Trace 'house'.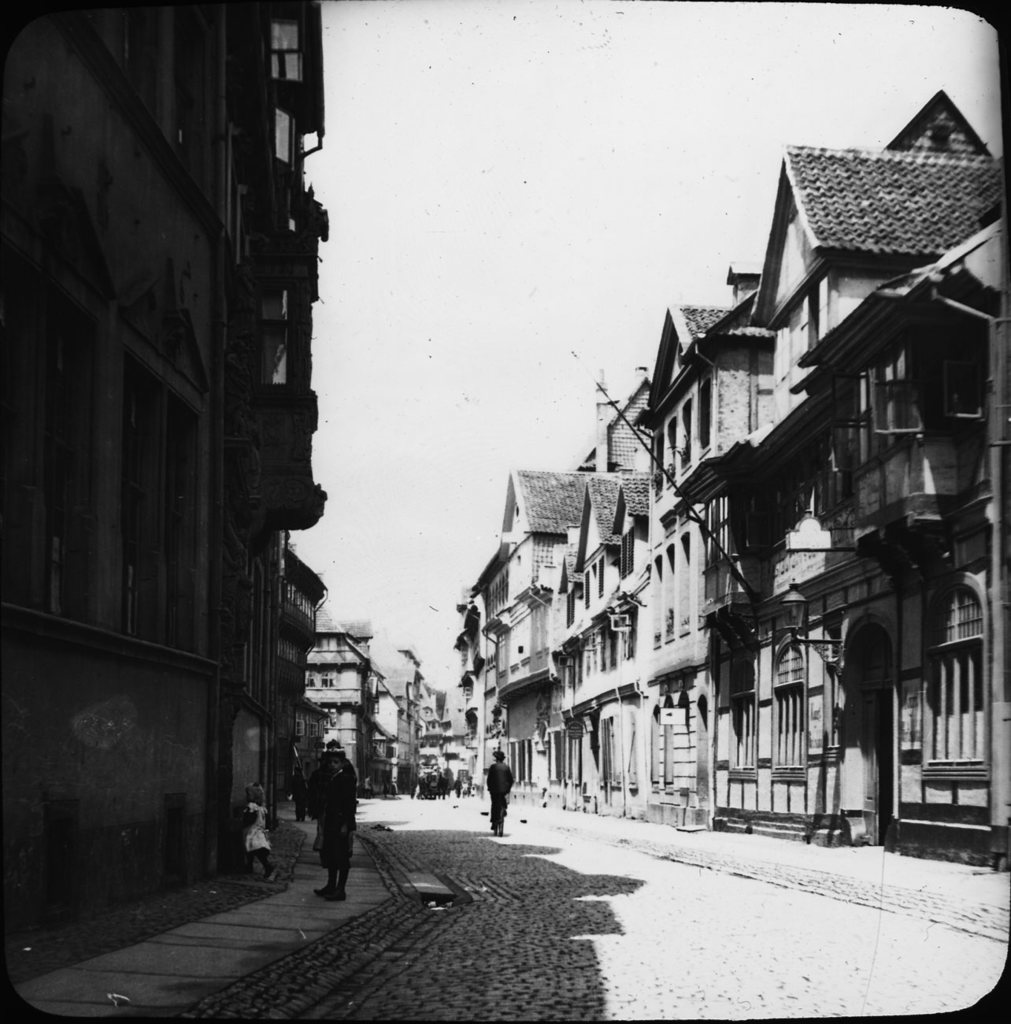
Traced to bbox=[445, 86, 997, 875].
